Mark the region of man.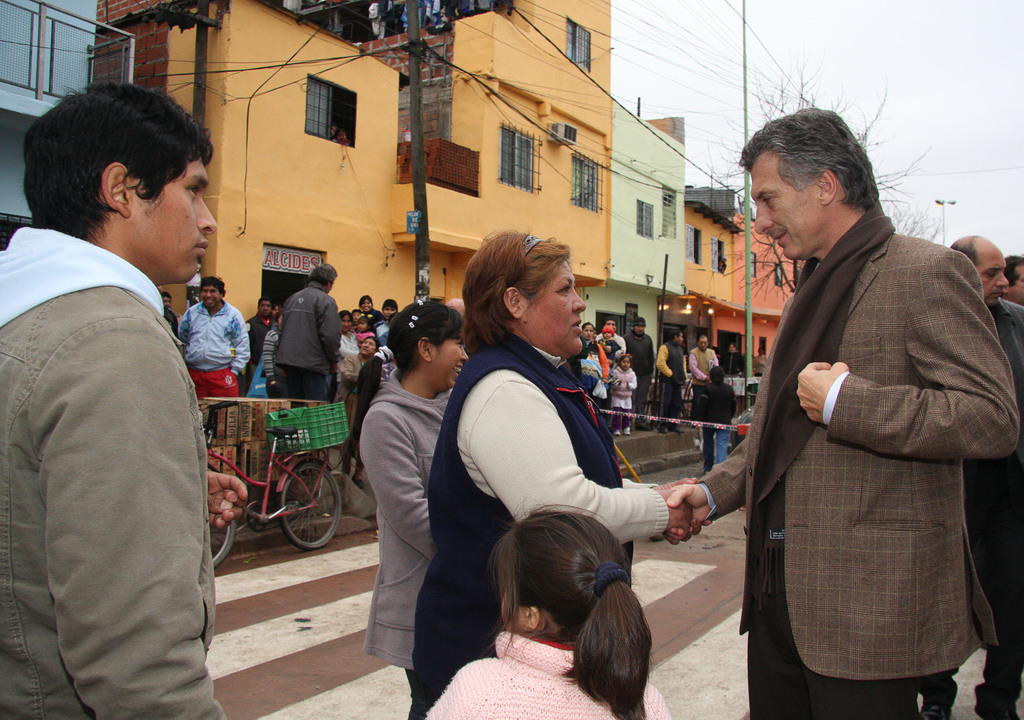
Region: (left=249, top=293, right=280, bottom=379).
